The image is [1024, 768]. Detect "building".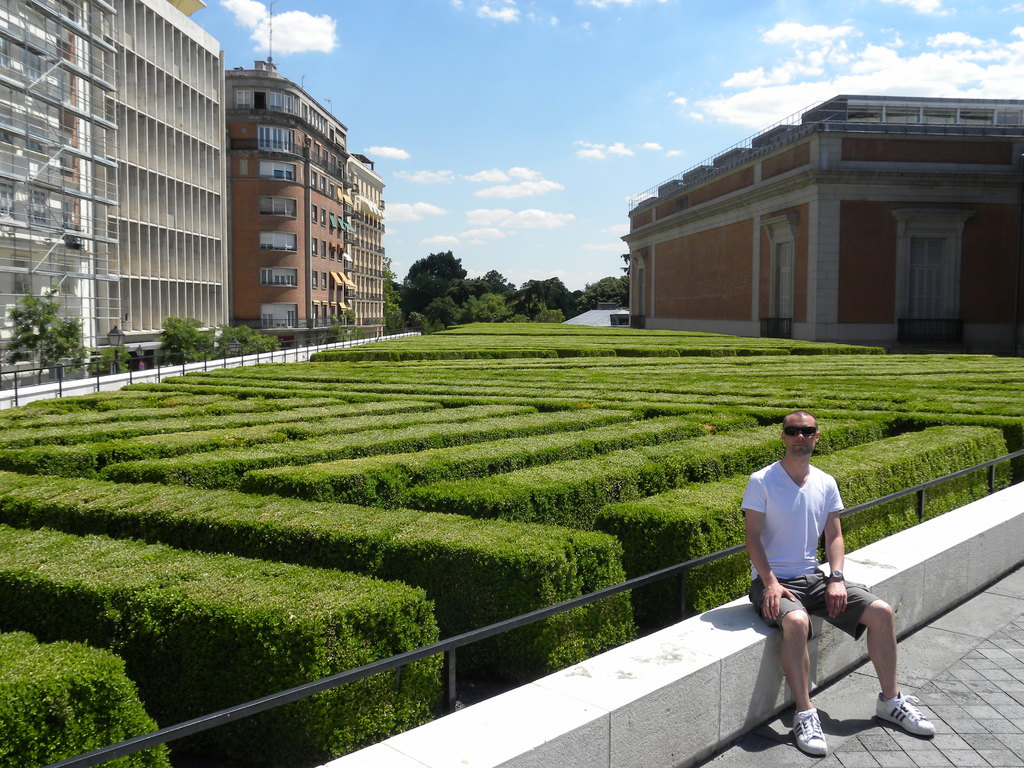
Detection: select_region(0, 0, 232, 387).
